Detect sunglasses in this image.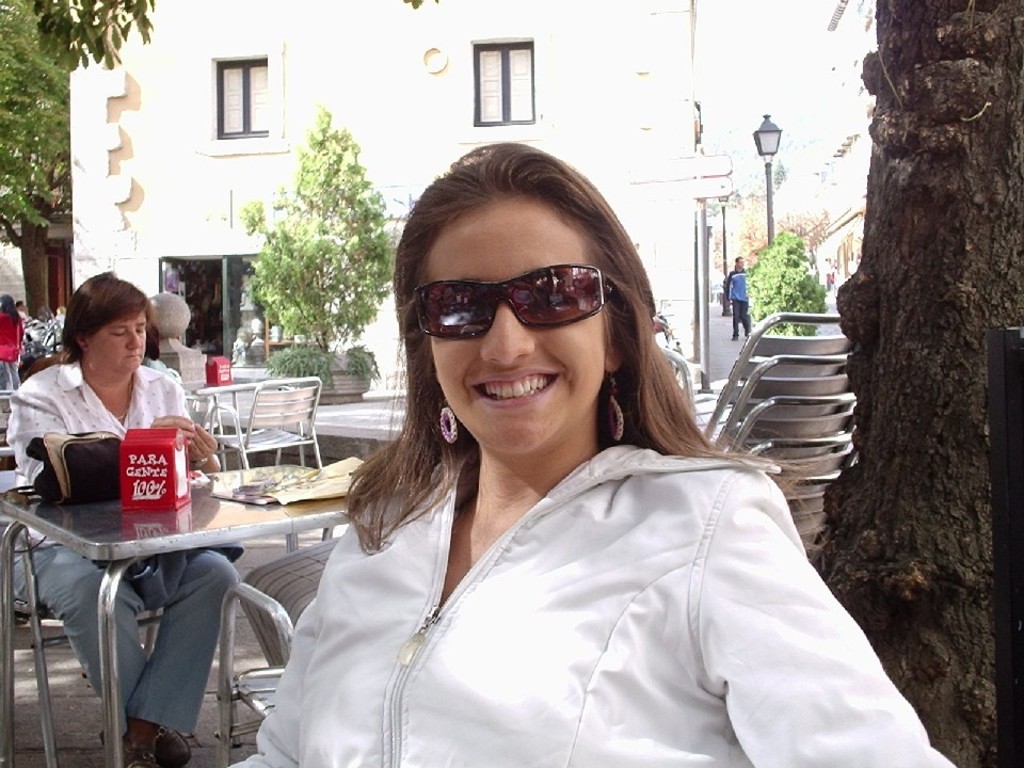
Detection: [x1=413, y1=265, x2=607, y2=342].
